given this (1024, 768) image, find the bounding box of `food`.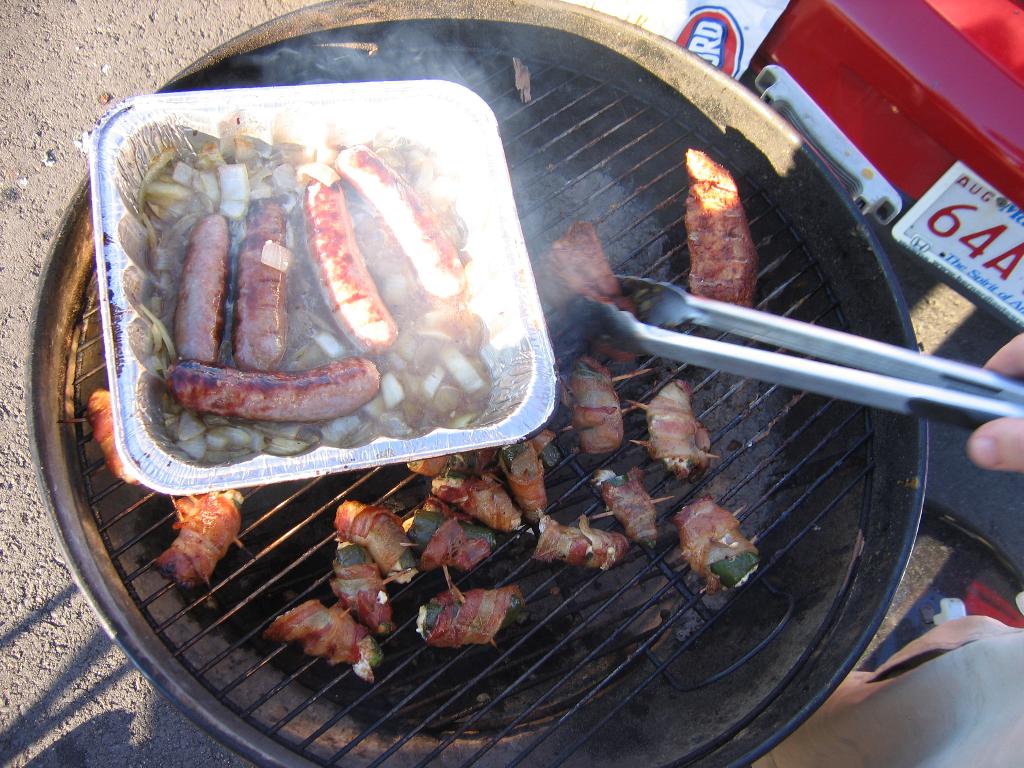
(x1=564, y1=357, x2=645, y2=452).
